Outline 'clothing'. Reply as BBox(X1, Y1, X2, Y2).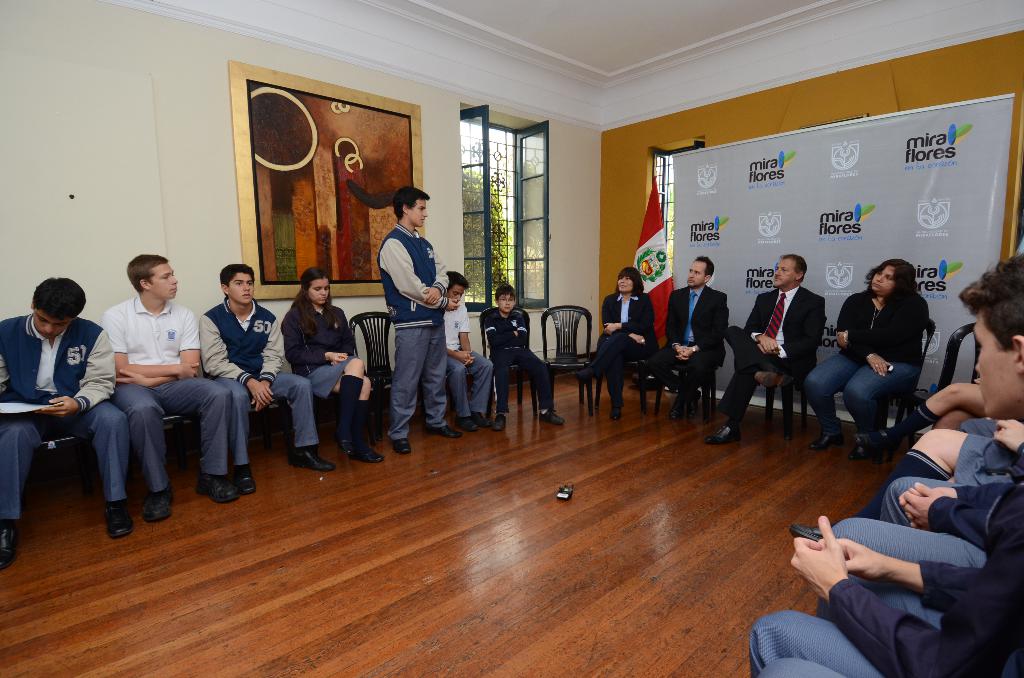
BBox(818, 291, 937, 441).
